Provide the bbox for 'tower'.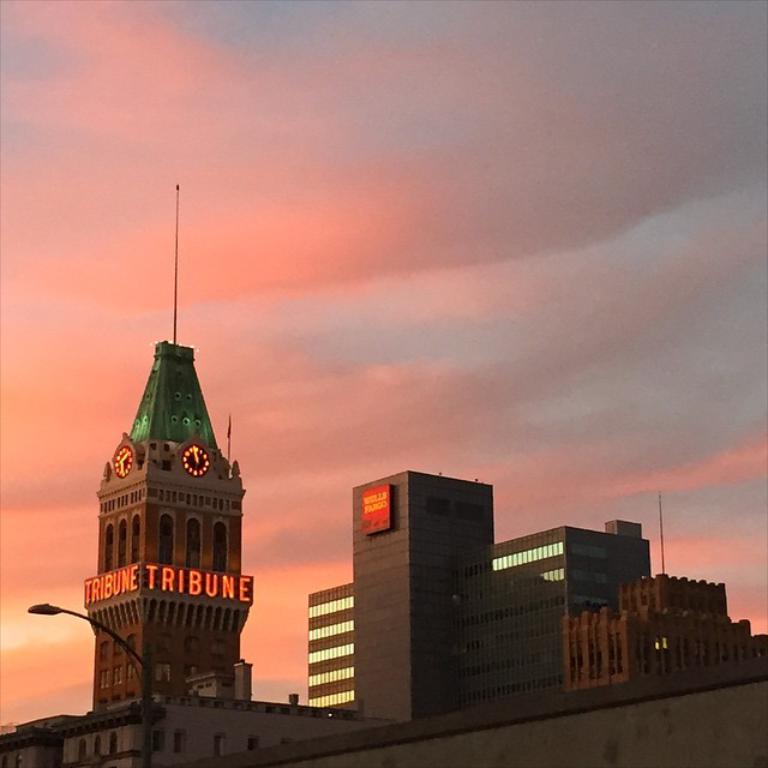
358, 474, 500, 732.
